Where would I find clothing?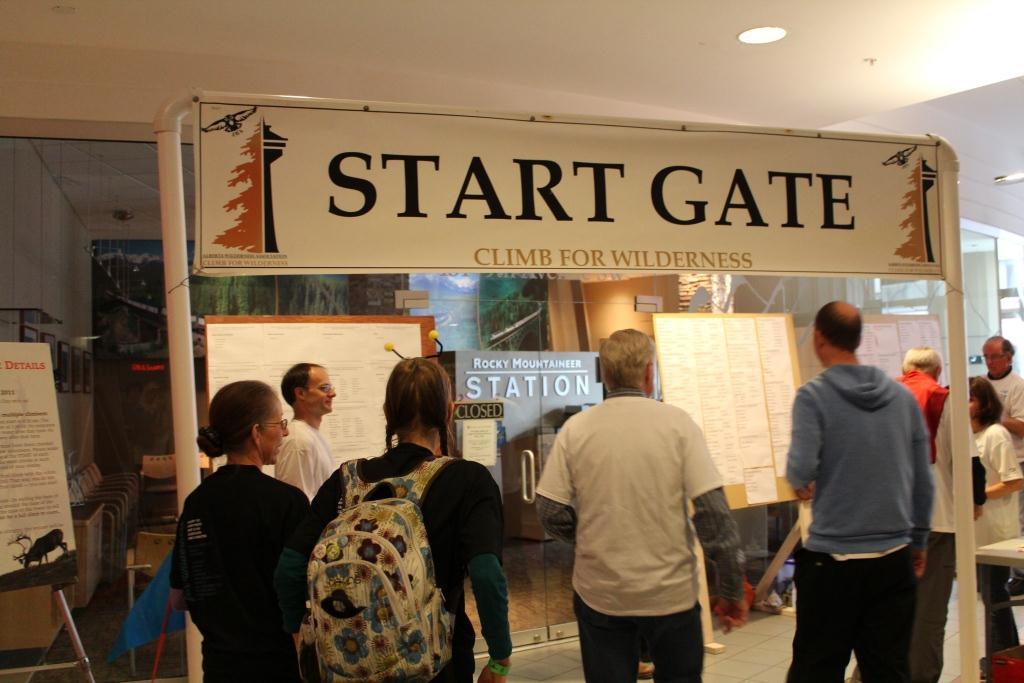
At [x1=309, y1=445, x2=516, y2=682].
